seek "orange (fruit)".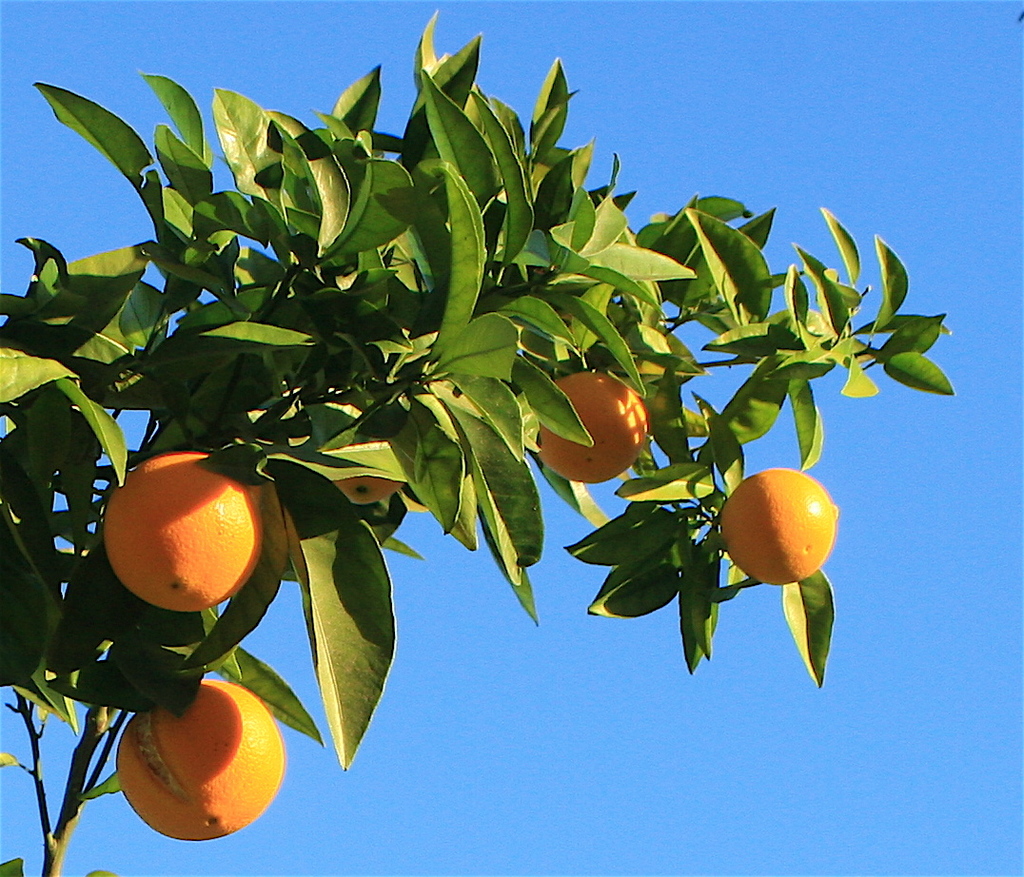
bbox=(113, 684, 278, 840).
